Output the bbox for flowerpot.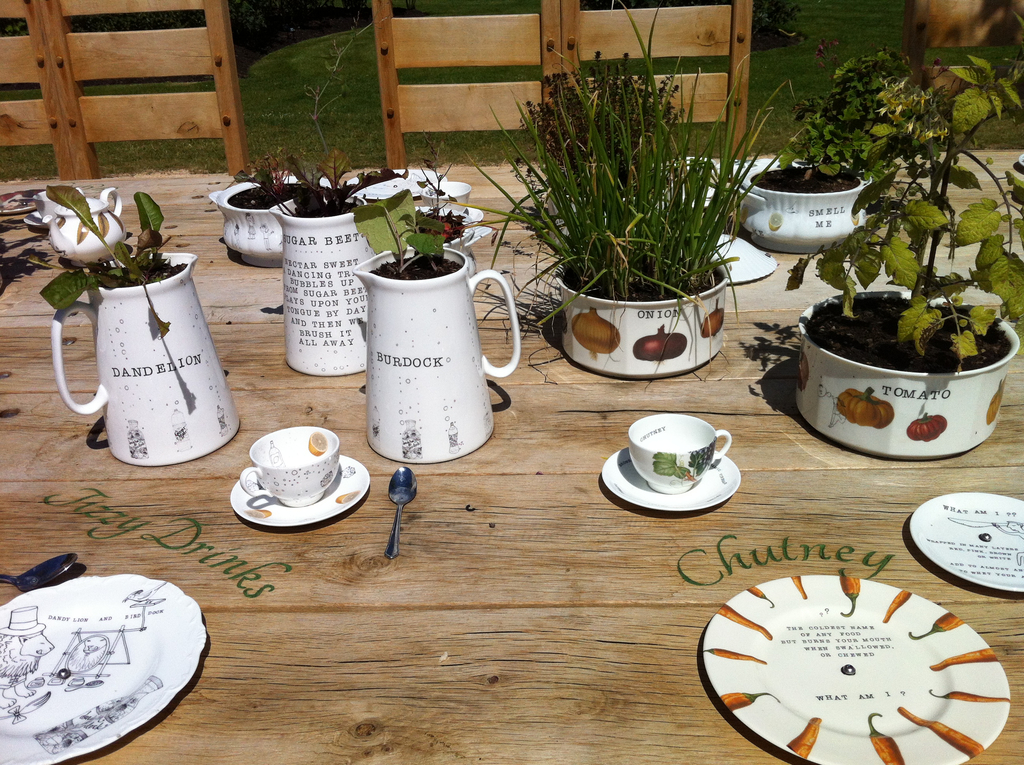
[x1=742, y1=171, x2=872, y2=250].
